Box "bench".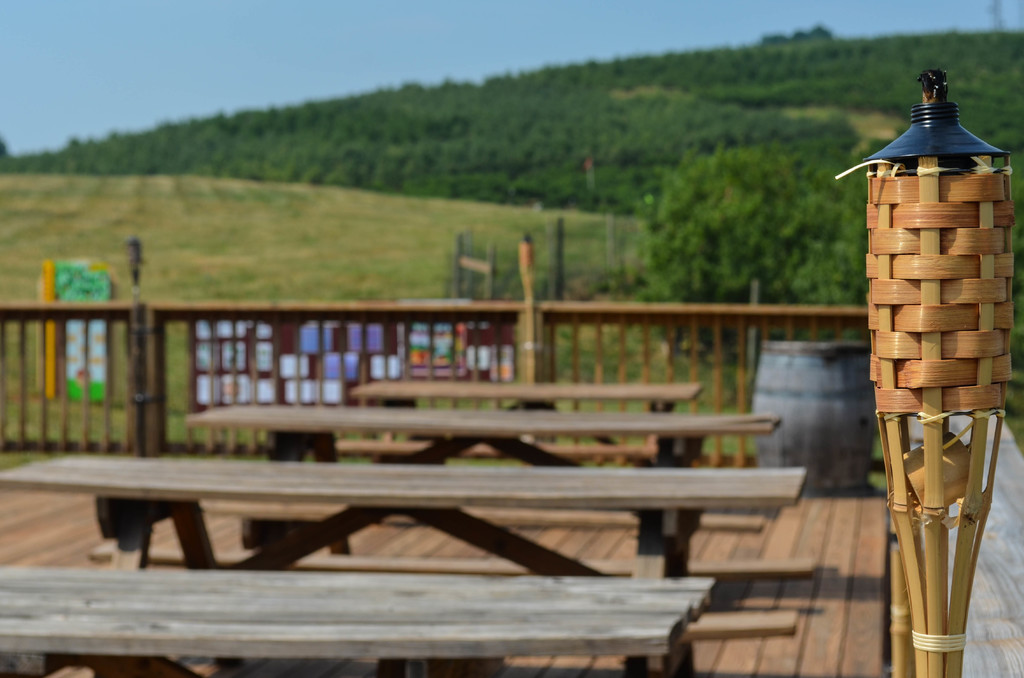
<box>350,374,708,467</box>.
